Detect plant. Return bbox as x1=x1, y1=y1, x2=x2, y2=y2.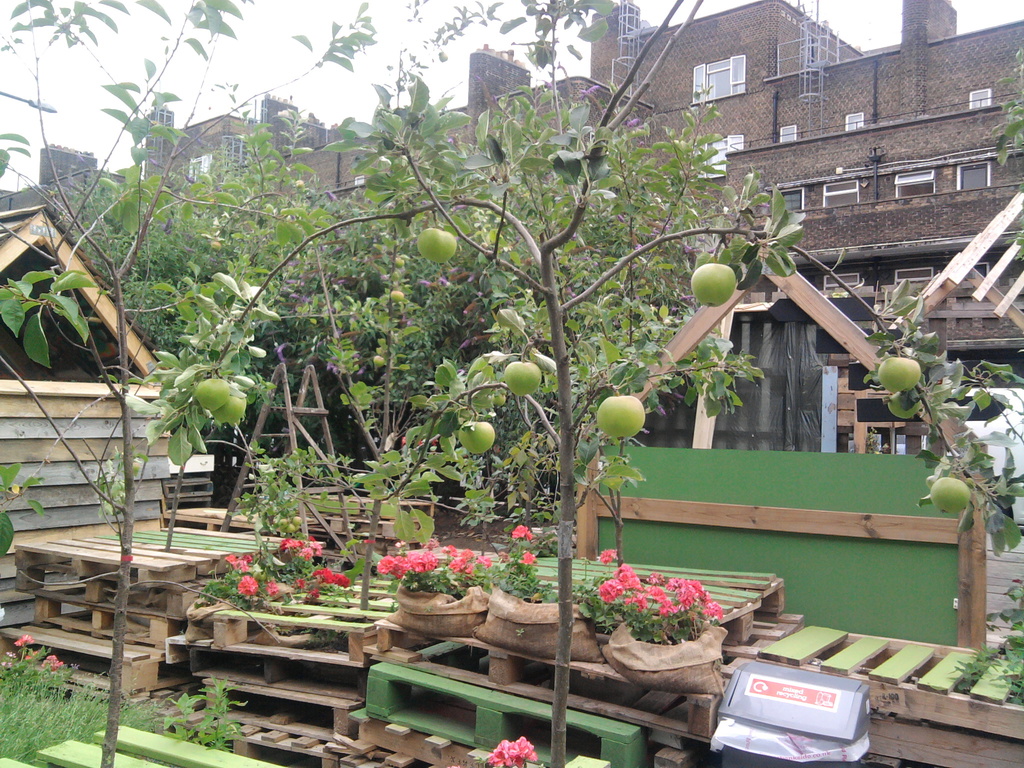
x1=943, y1=579, x2=1023, y2=715.
